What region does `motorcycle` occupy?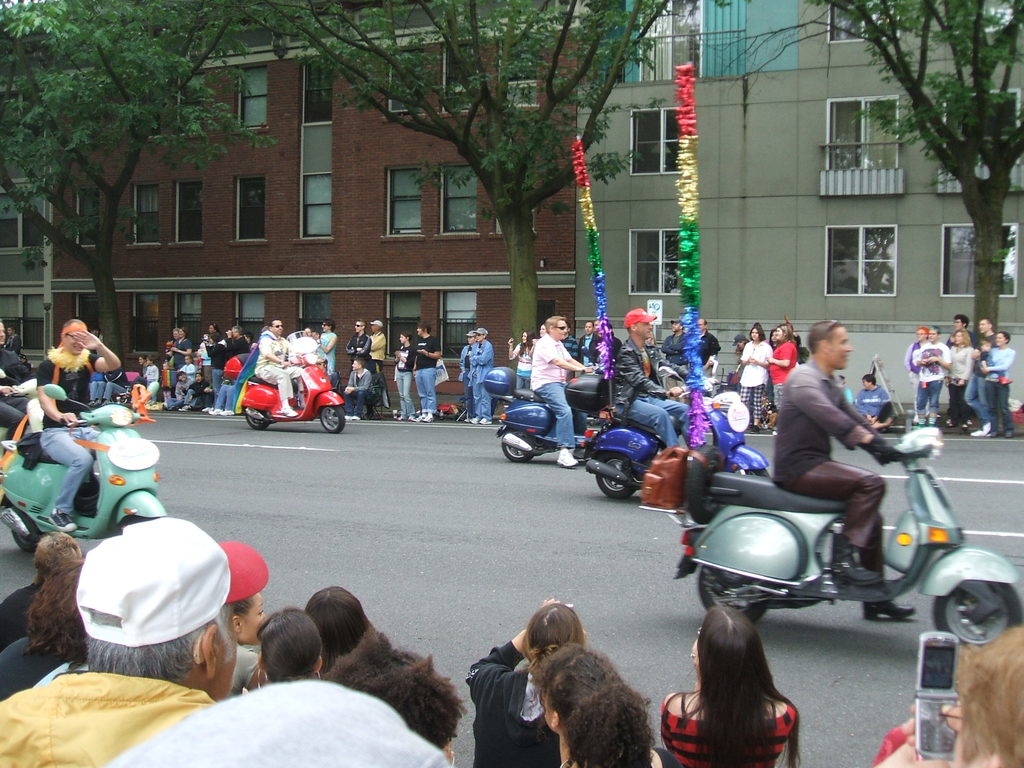
box(238, 328, 355, 431).
